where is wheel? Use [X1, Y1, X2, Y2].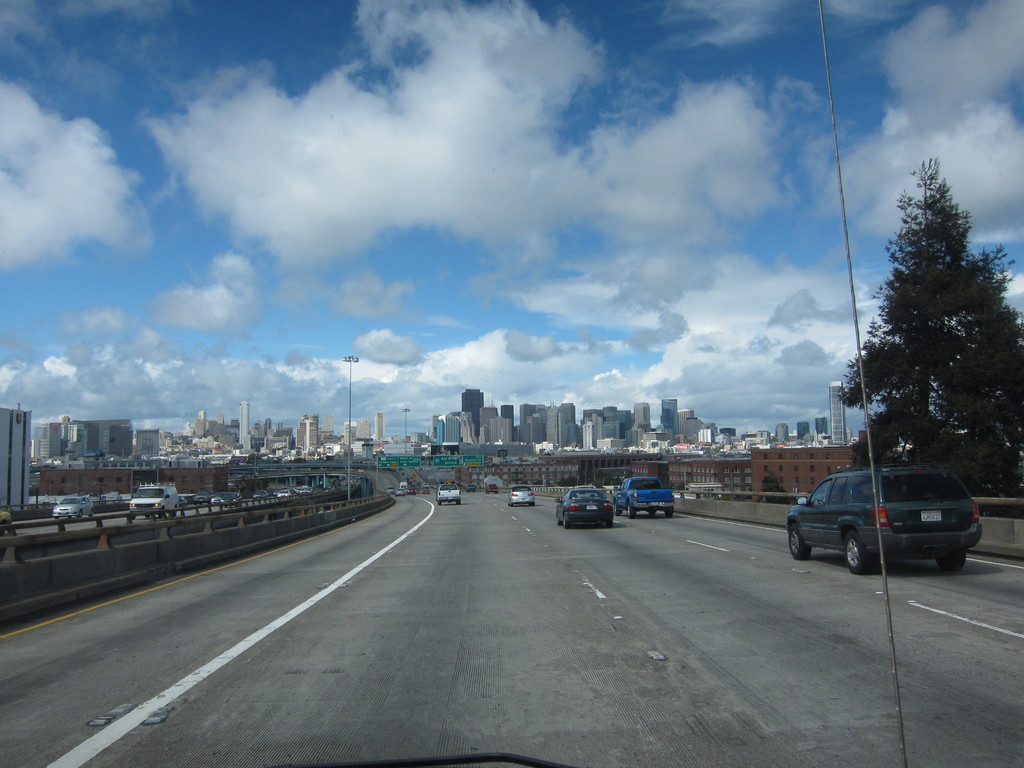
[563, 516, 573, 529].
